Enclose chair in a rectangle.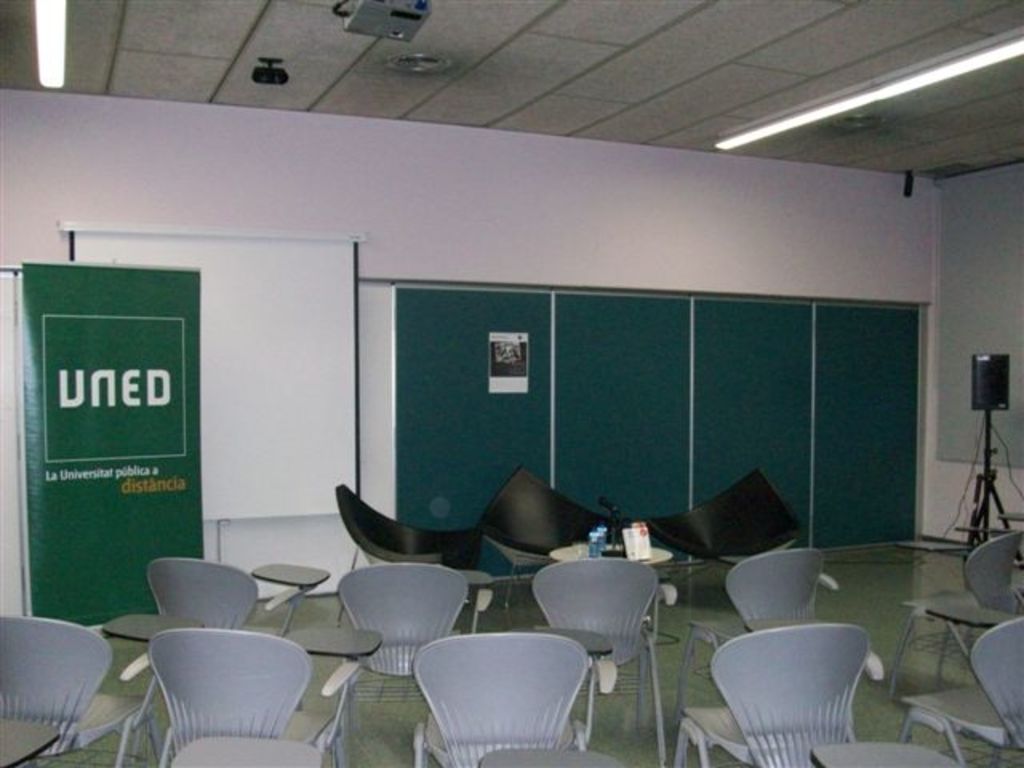
<bbox>146, 626, 379, 766</bbox>.
